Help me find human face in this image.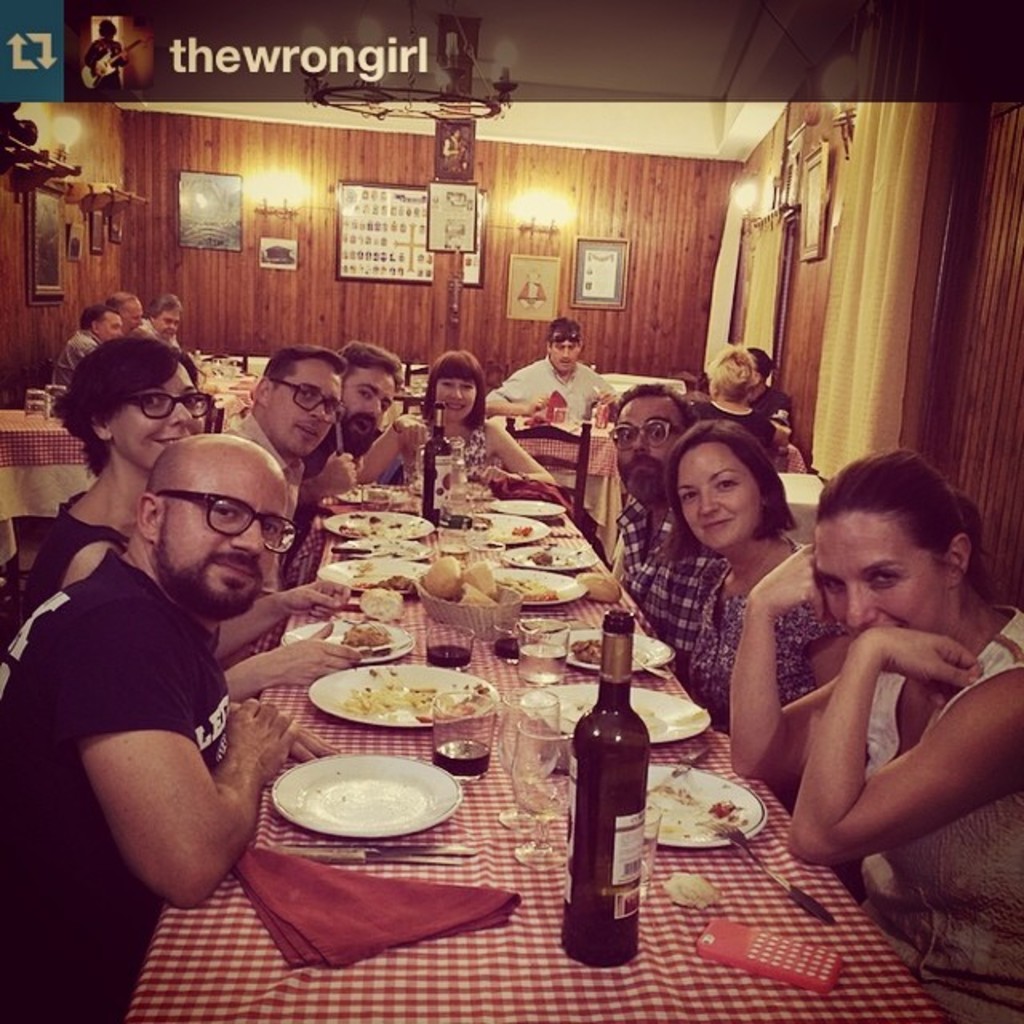
Found it: (618, 397, 682, 494).
